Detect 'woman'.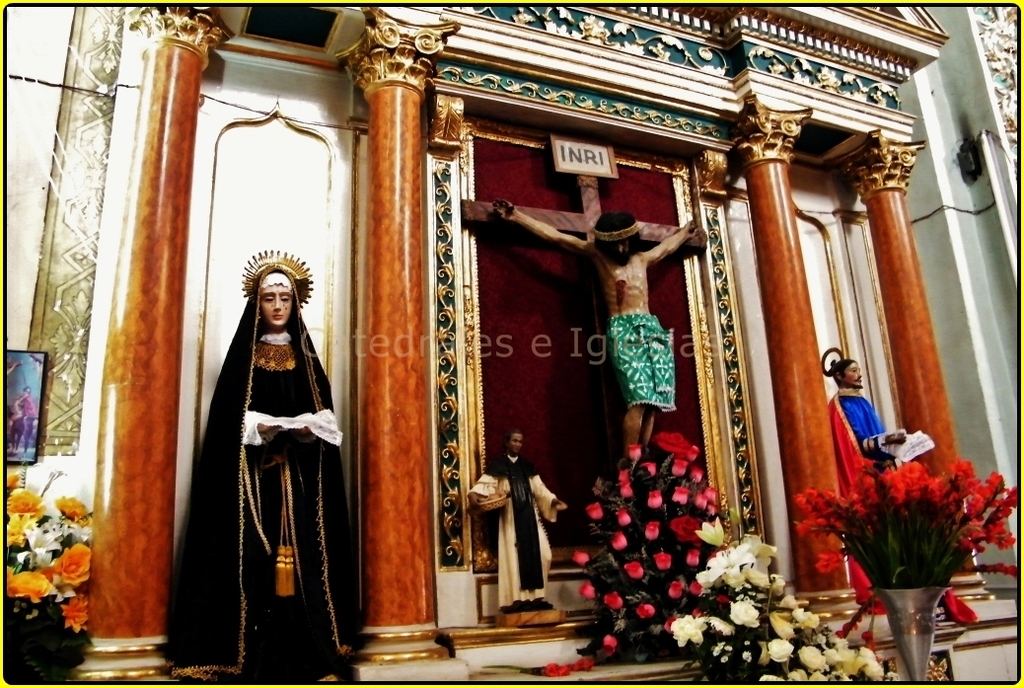
Detected at <region>202, 214, 332, 661</region>.
